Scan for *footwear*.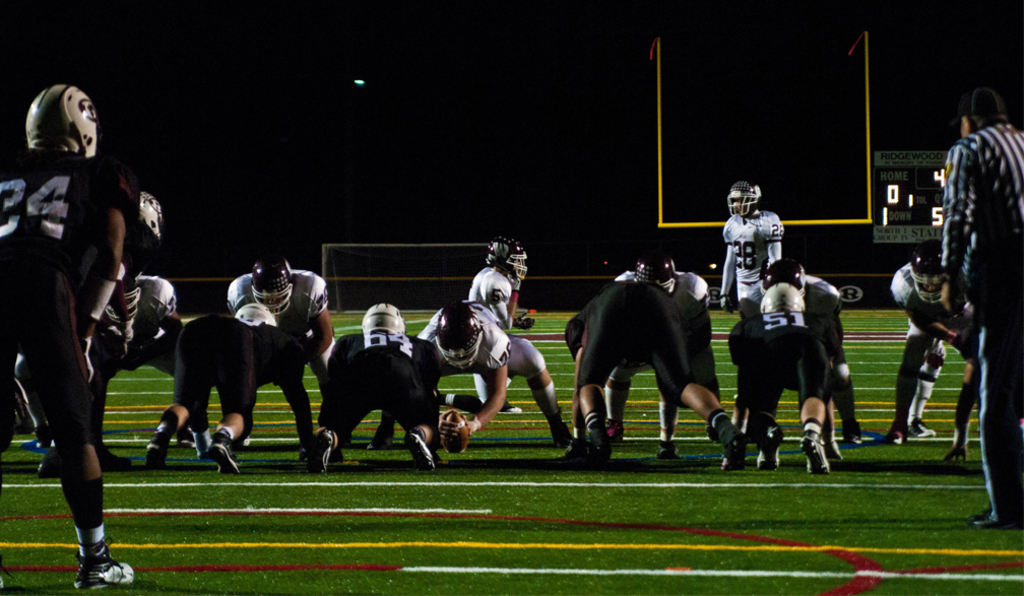
Scan result: detection(403, 428, 435, 468).
